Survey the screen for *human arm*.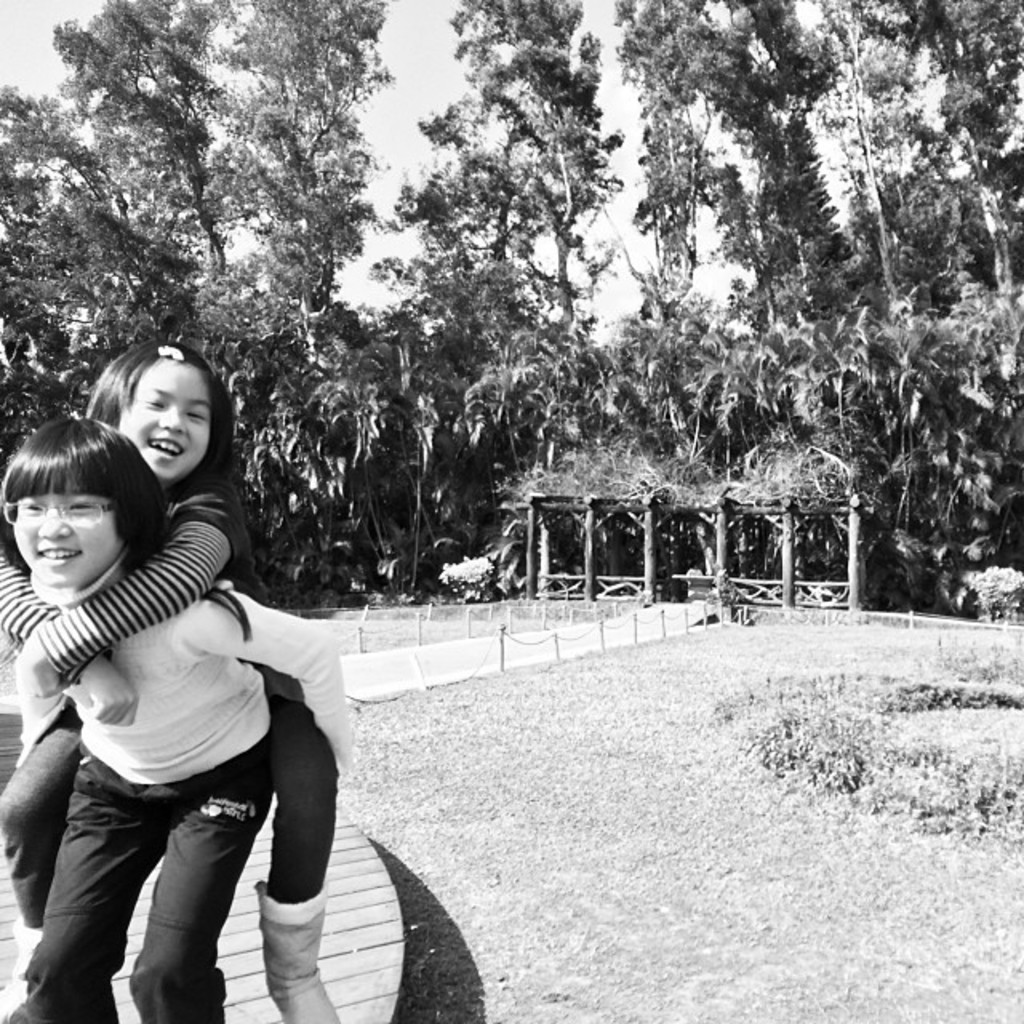
Survey found: x1=0, y1=547, x2=128, y2=726.
